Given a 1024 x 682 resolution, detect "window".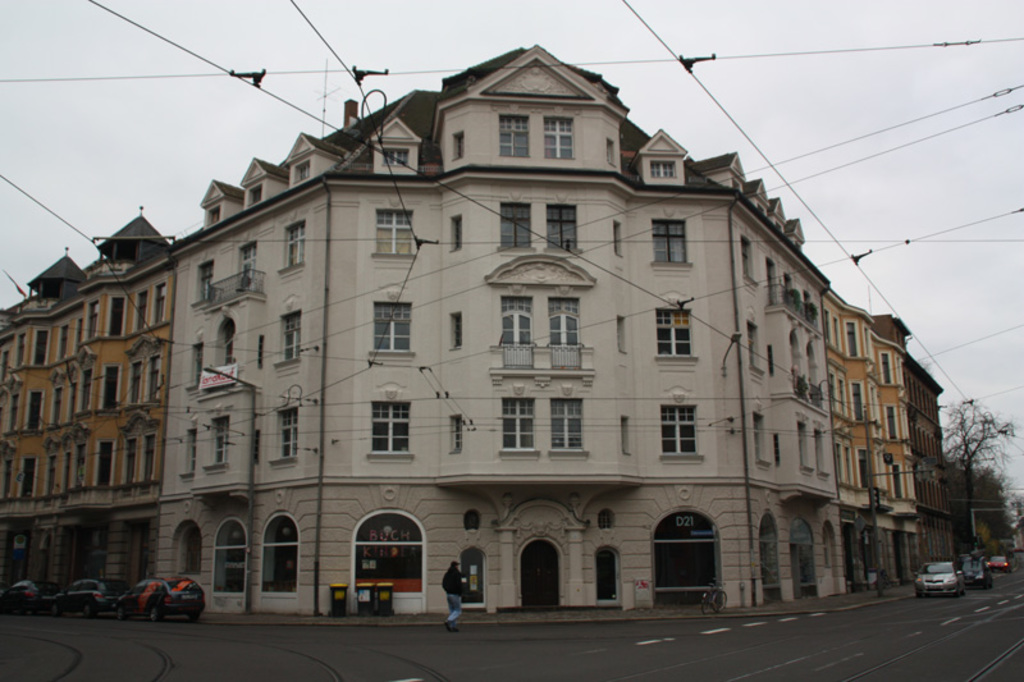
{"x1": 449, "y1": 308, "x2": 465, "y2": 352}.
